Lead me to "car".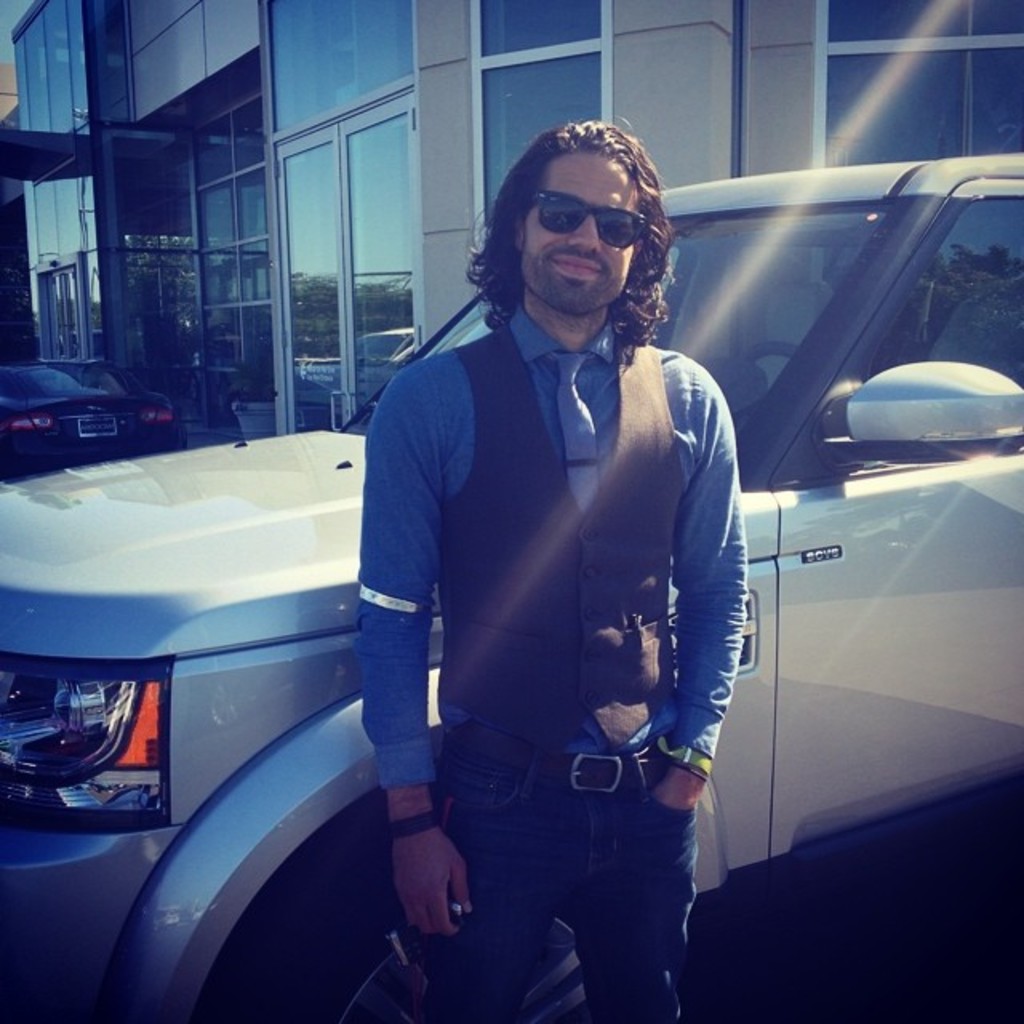
Lead to 0/157/1022/1022.
